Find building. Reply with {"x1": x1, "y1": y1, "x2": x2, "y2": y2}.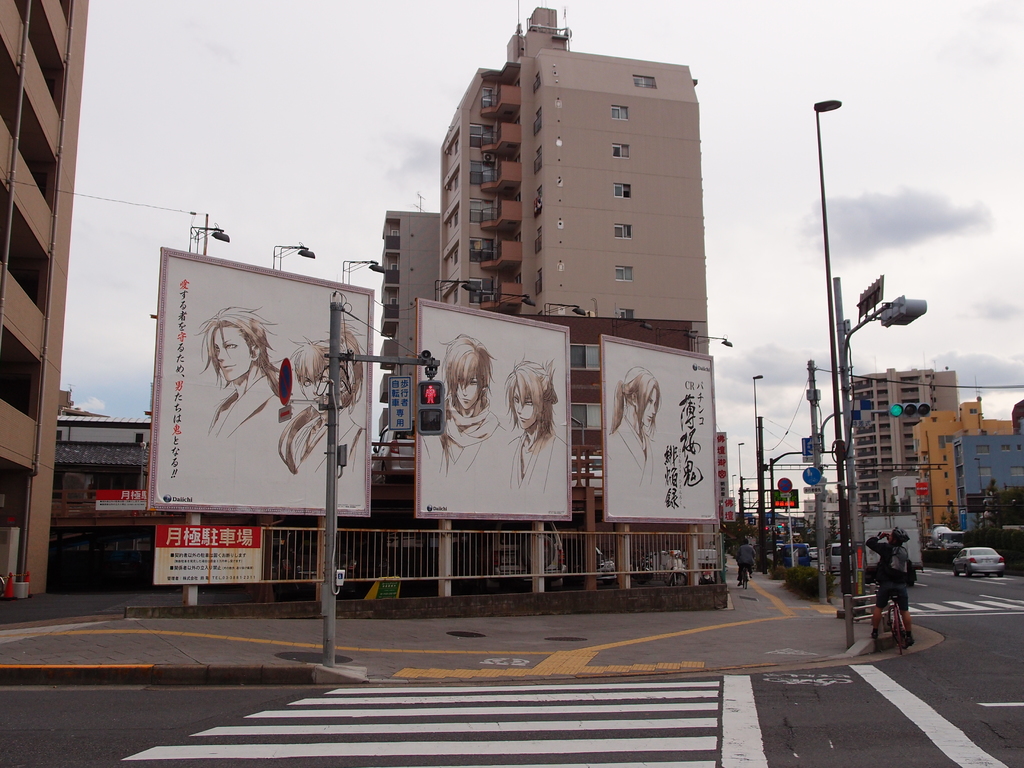
{"x1": 856, "y1": 371, "x2": 952, "y2": 540}.
